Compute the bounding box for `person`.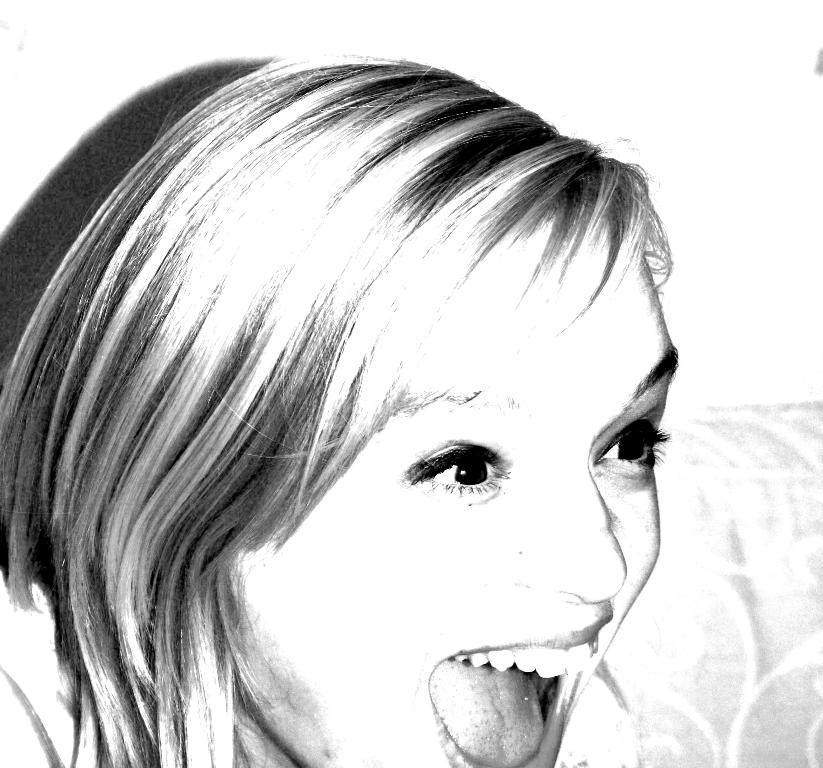
box(0, 19, 739, 767).
